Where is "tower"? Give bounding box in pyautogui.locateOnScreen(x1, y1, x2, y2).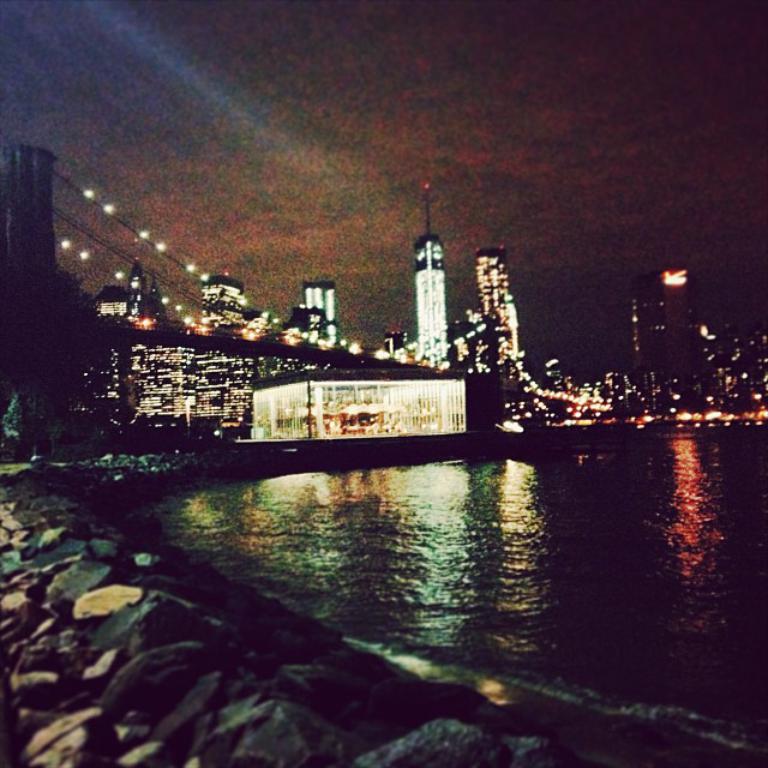
pyautogui.locateOnScreen(296, 265, 344, 362).
